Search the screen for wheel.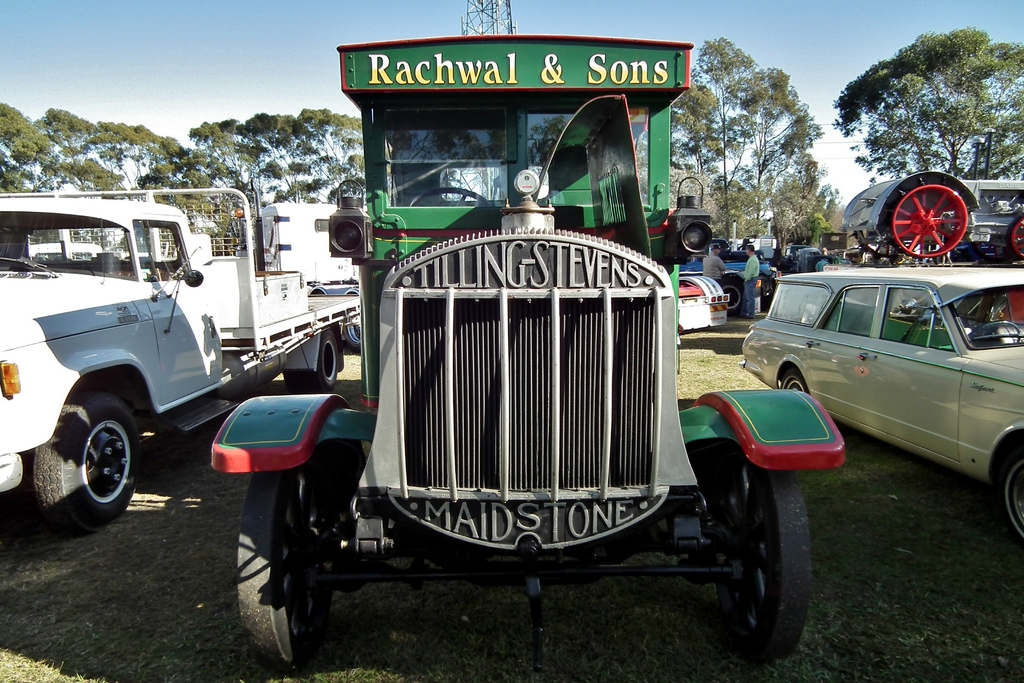
Found at 291,330,343,394.
